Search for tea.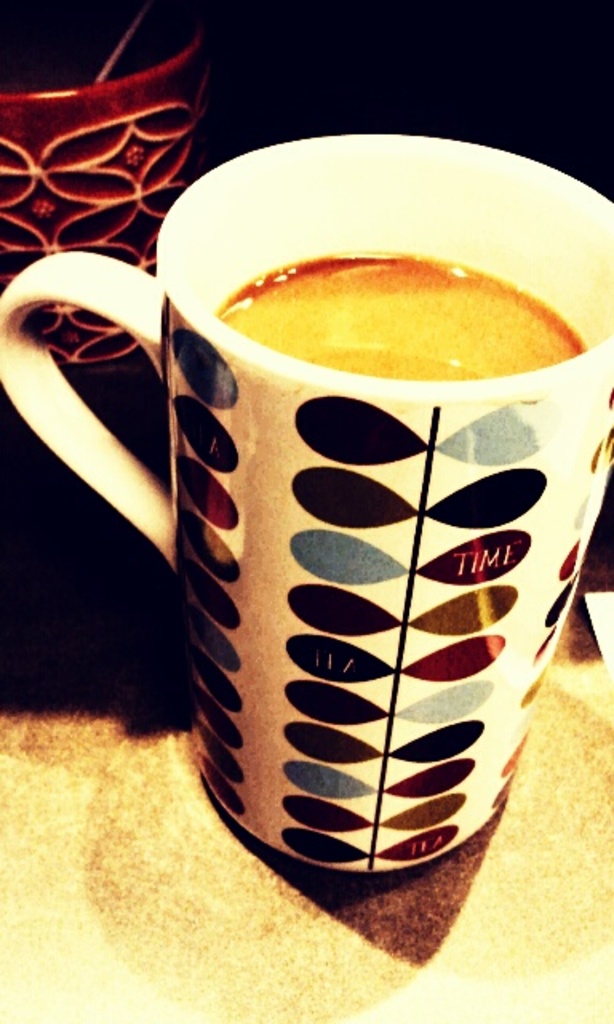
Found at (x1=208, y1=235, x2=585, y2=398).
